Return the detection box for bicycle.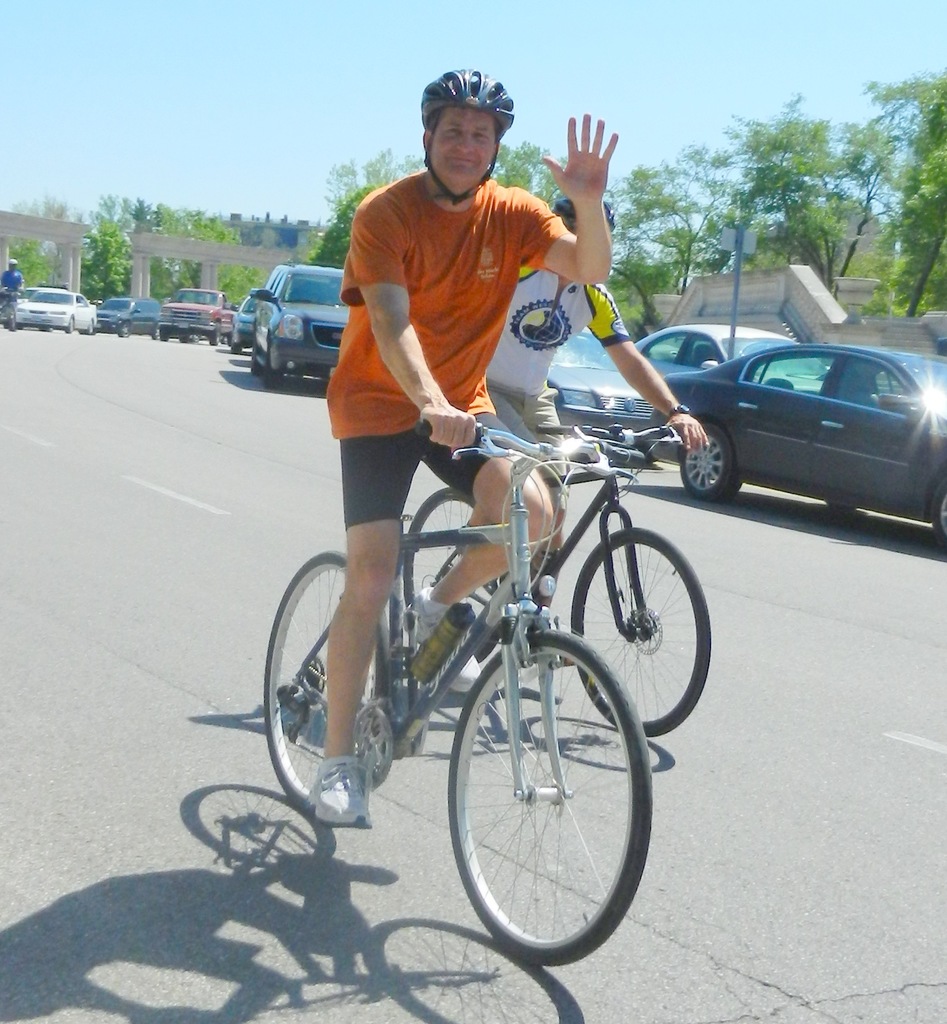
(x1=404, y1=420, x2=712, y2=739).
